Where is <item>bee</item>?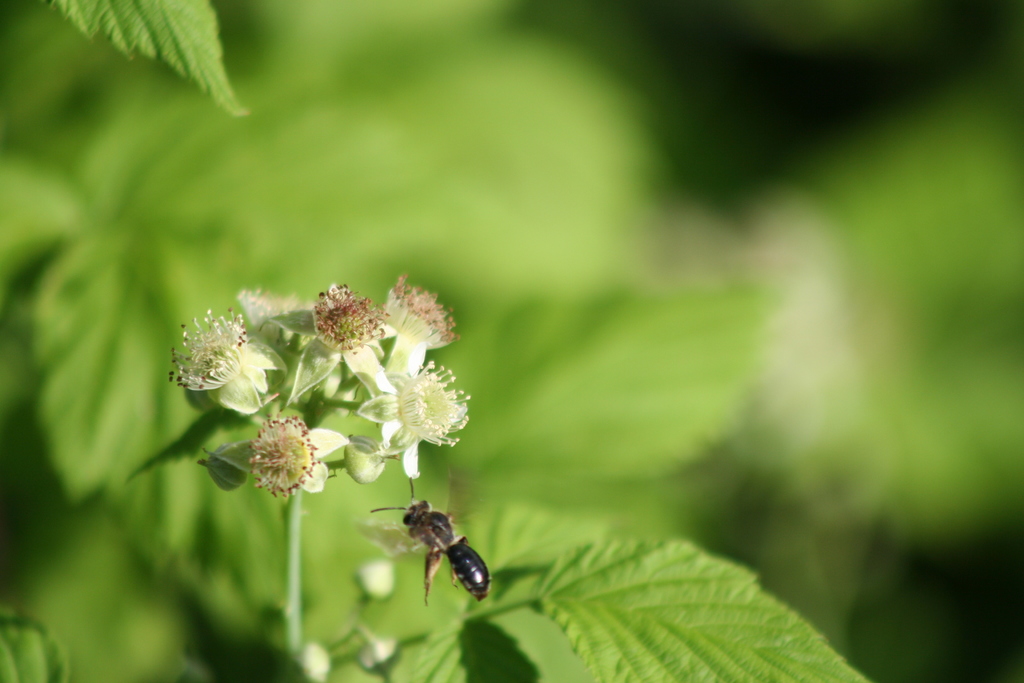
x1=336, y1=490, x2=509, y2=615.
